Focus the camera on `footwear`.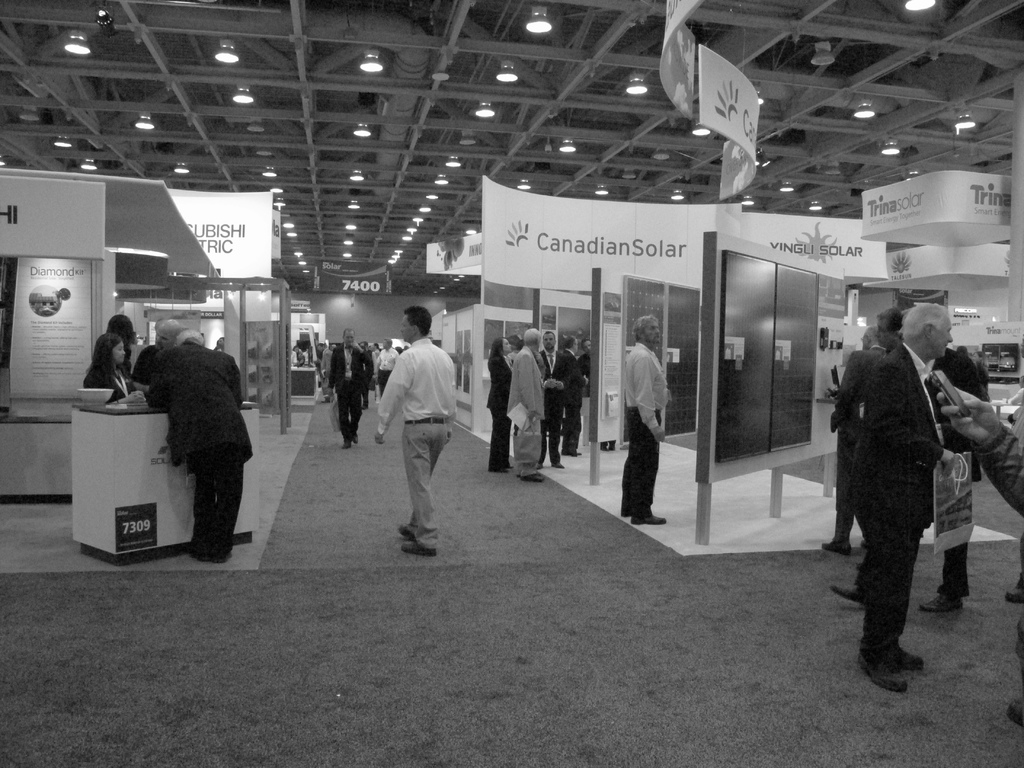
Focus region: crop(922, 591, 967, 611).
